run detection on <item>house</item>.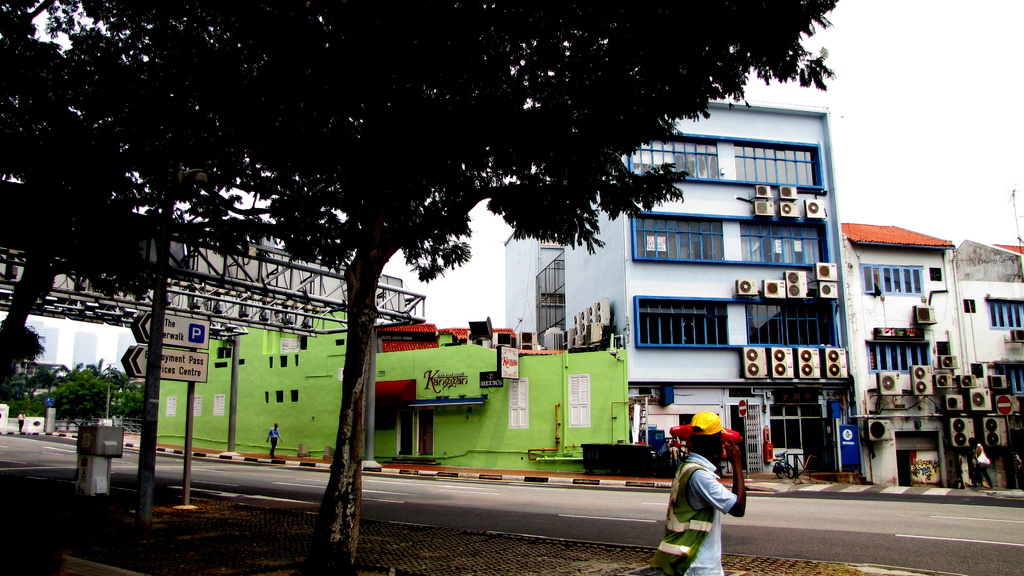
Result: [837,220,1023,487].
